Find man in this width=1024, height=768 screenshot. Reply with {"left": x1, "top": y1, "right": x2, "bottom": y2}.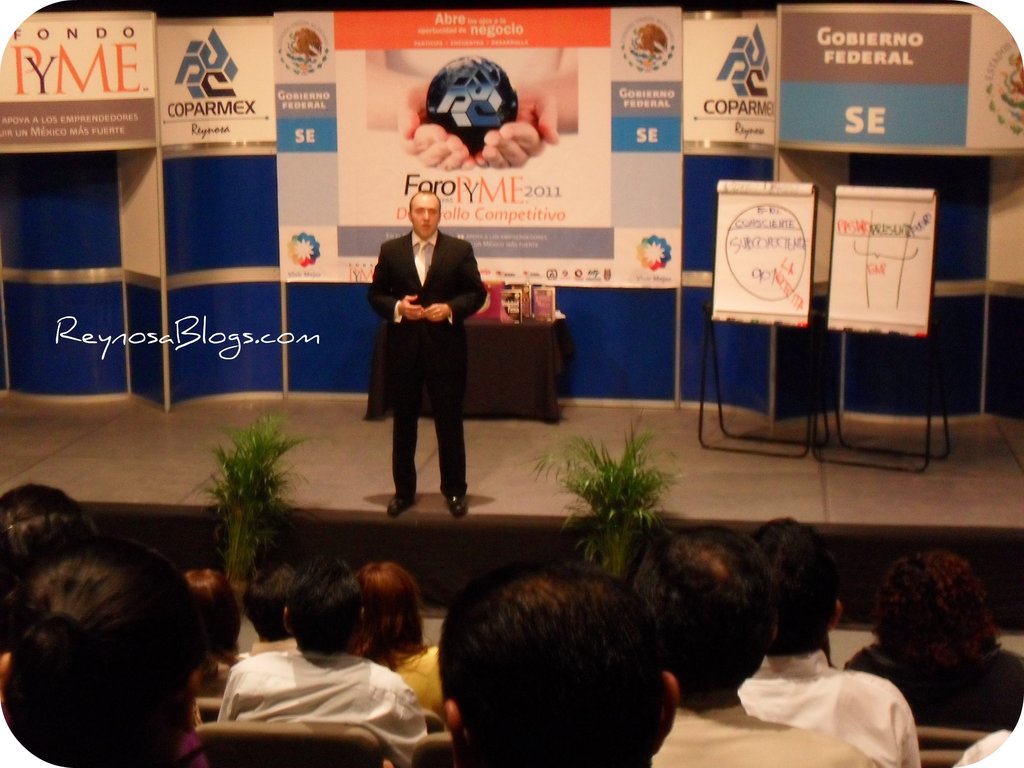
{"left": 360, "top": 166, "right": 488, "bottom": 527}.
